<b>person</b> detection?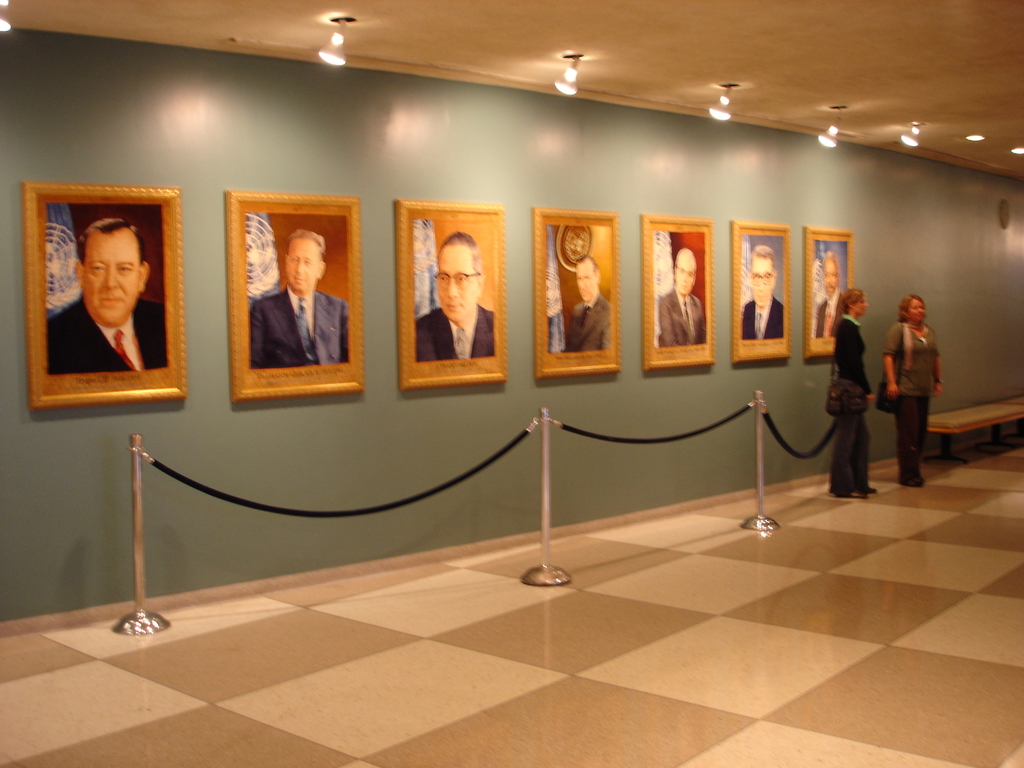
x1=878, y1=292, x2=942, y2=484
